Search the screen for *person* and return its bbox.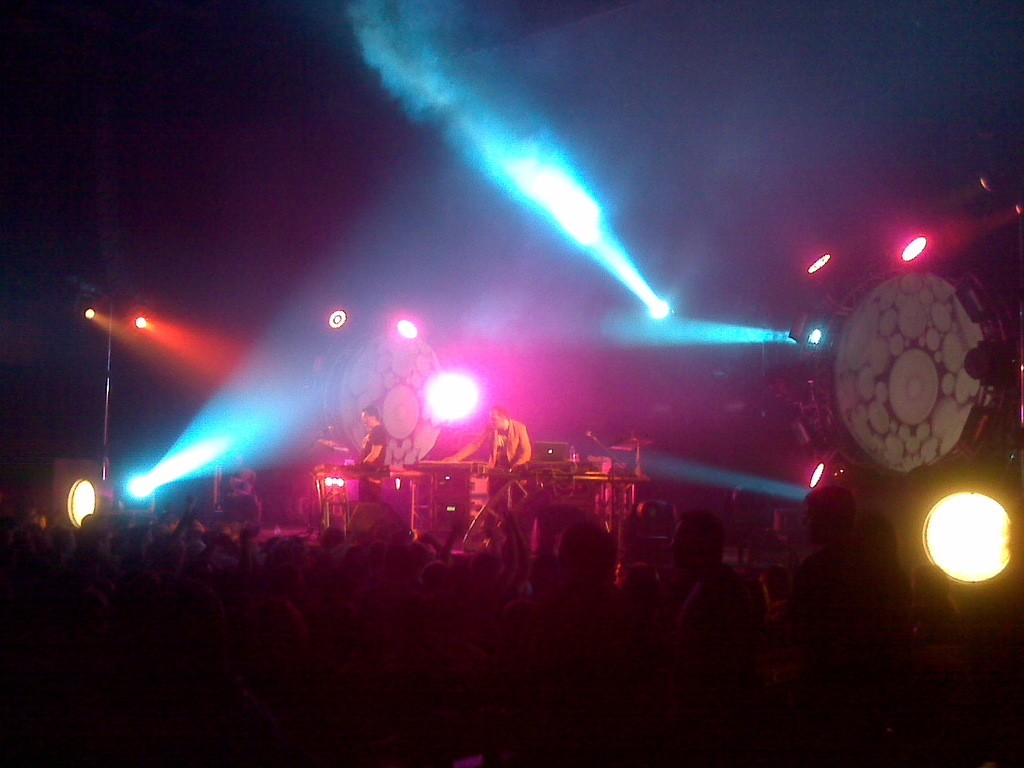
Found: region(472, 407, 532, 518).
